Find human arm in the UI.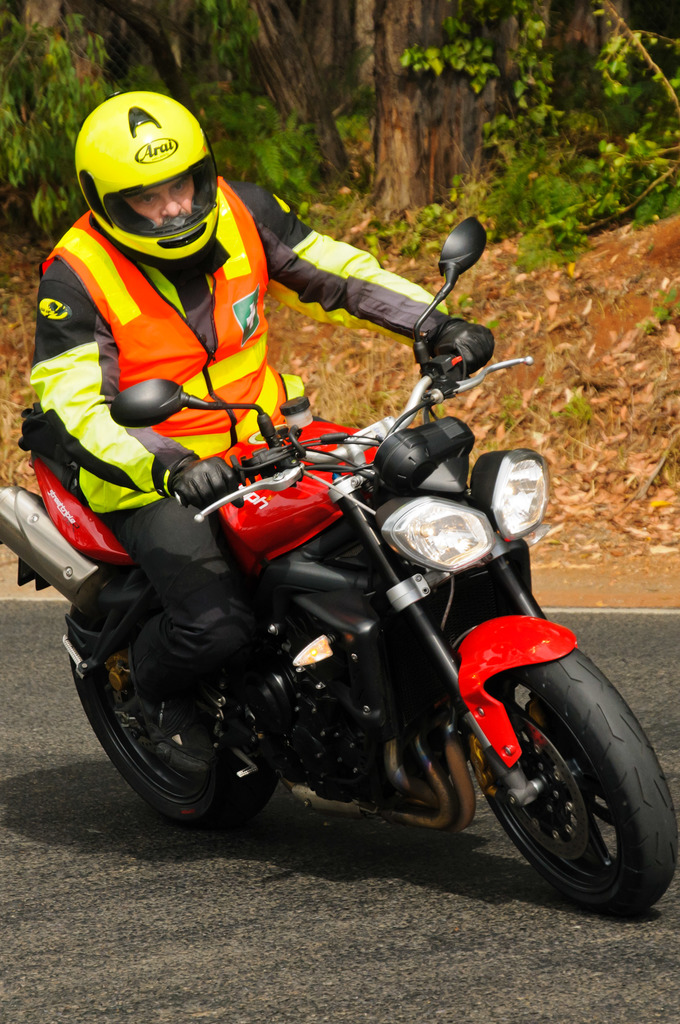
UI element at detection(25, 252, 245, 505).
